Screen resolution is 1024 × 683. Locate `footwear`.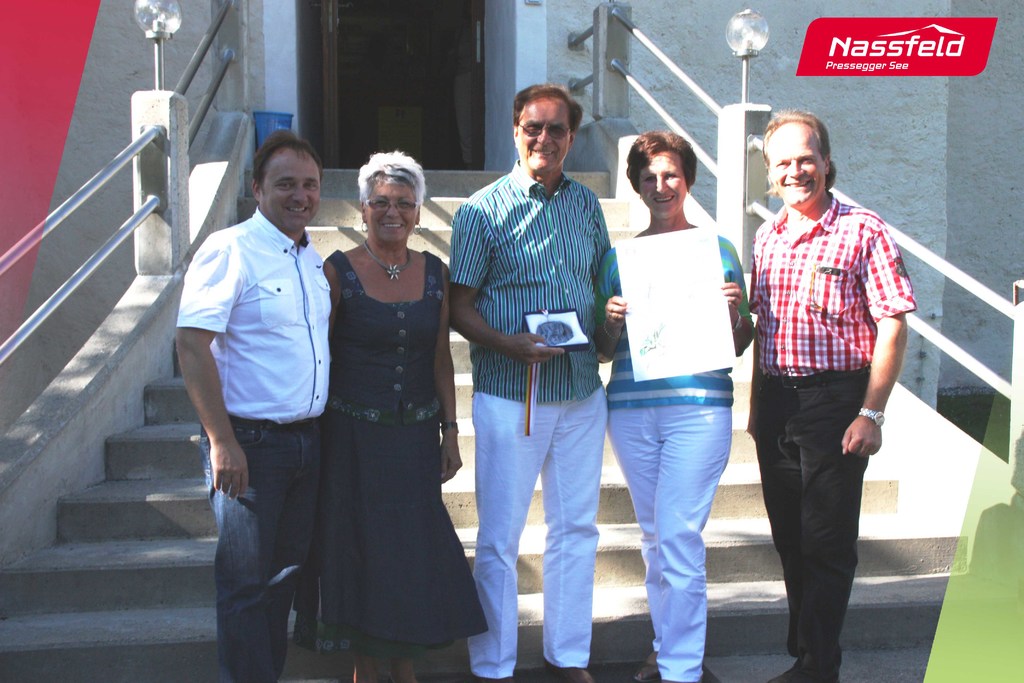
pyautogui.locateOnScreen(545, 659, 594, 682).
